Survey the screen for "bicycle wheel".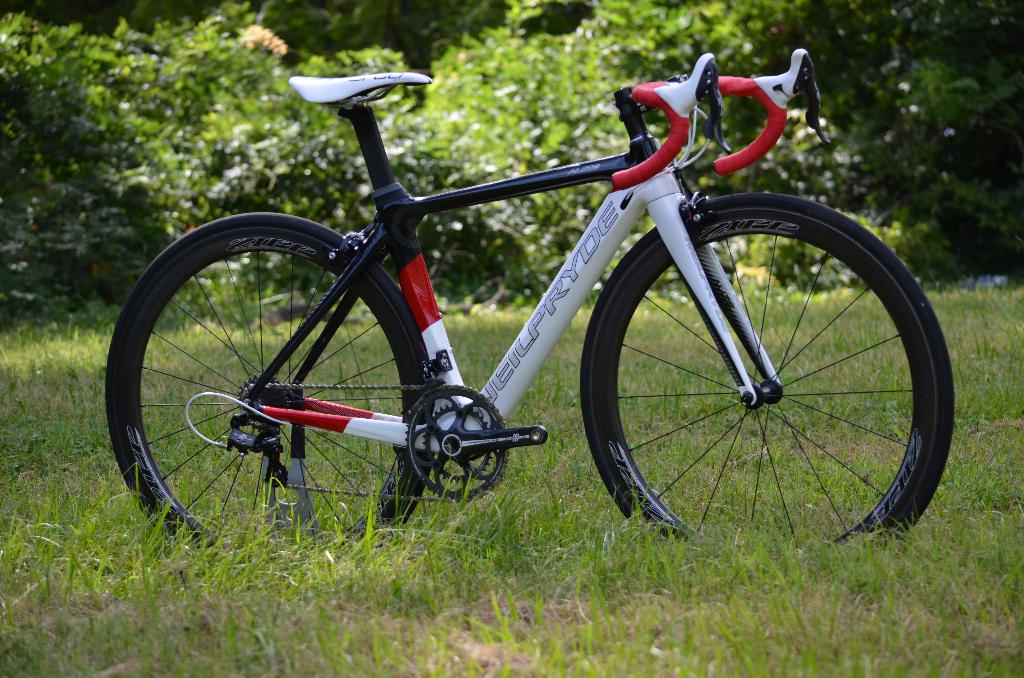
Survey found: bbox(94, 210, 434, 583).
